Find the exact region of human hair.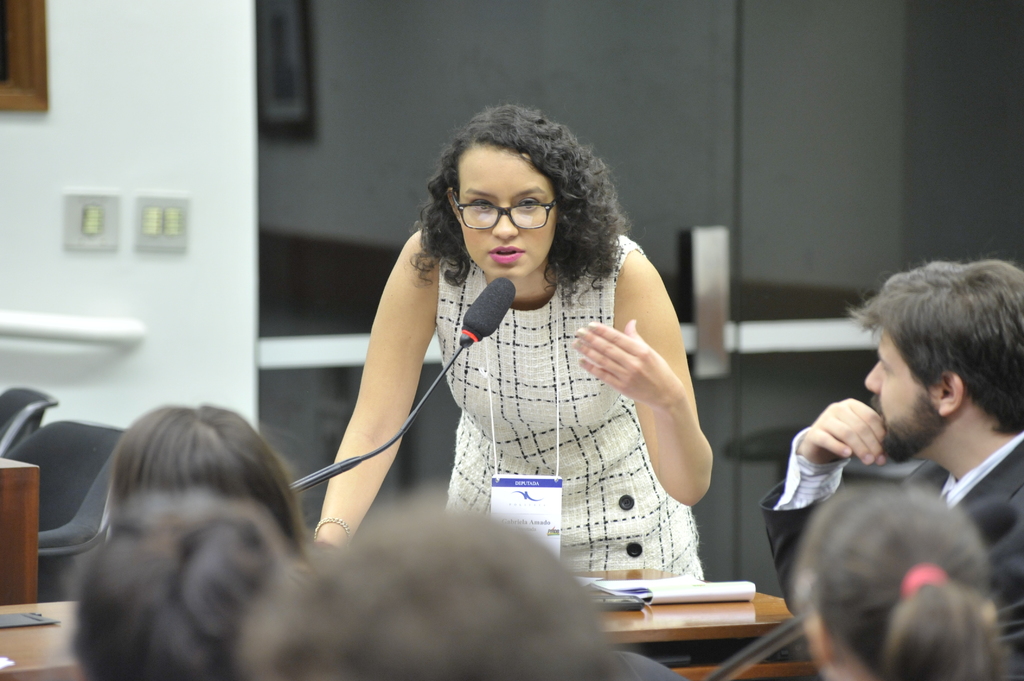
Exact region: [x1=840, y1=252, x2=1023, y2=435].
